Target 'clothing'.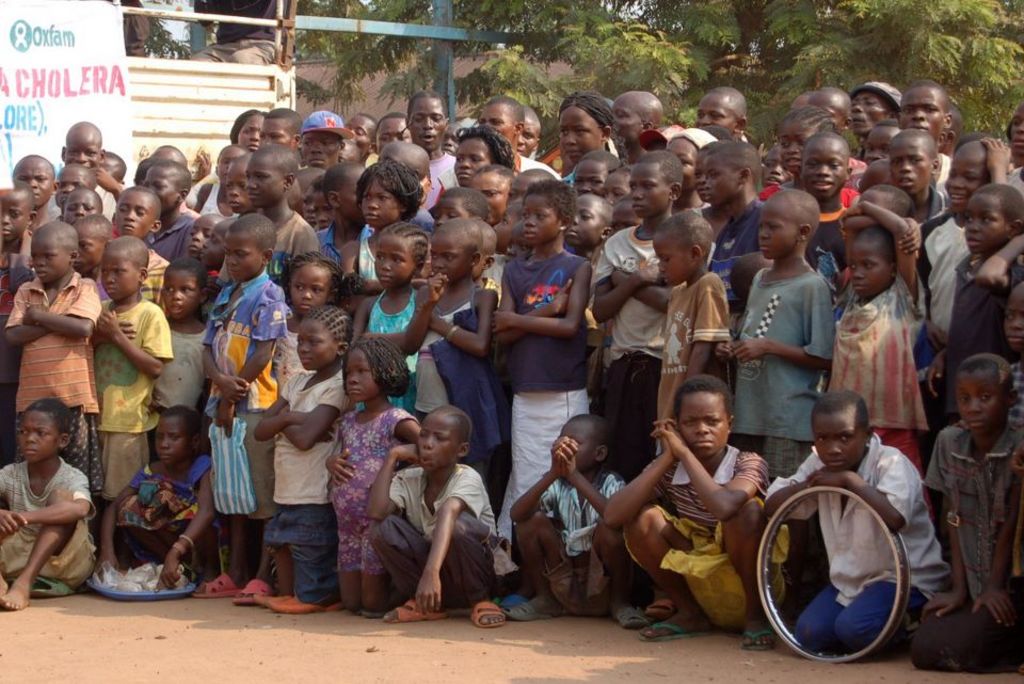
Target region: pyautogui.locateOnScreen(659, 268, 730, 450).
